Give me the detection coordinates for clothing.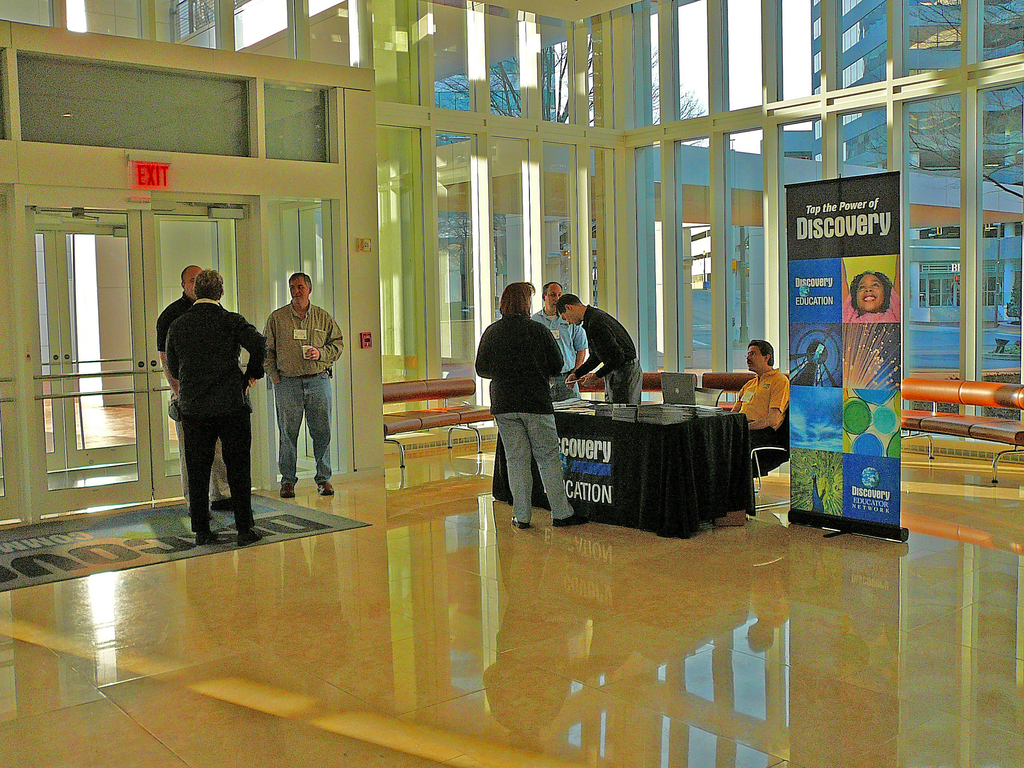
crop(475, 312, 575, 524).
